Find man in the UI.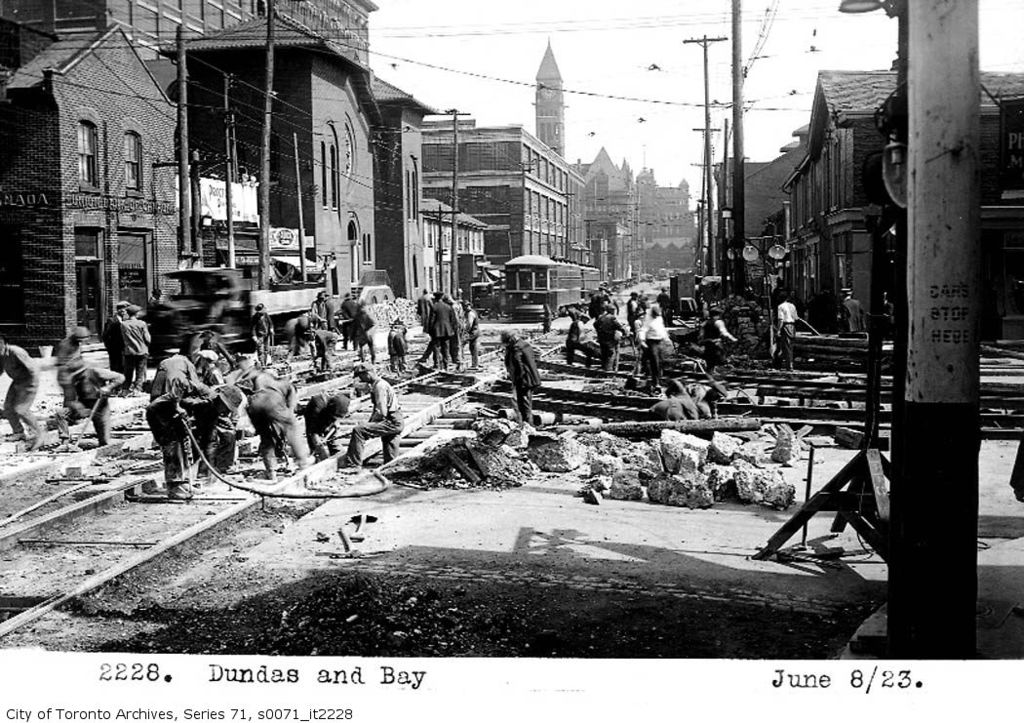
UI element at x1=140, y1=385, x2=241, y2=503.
